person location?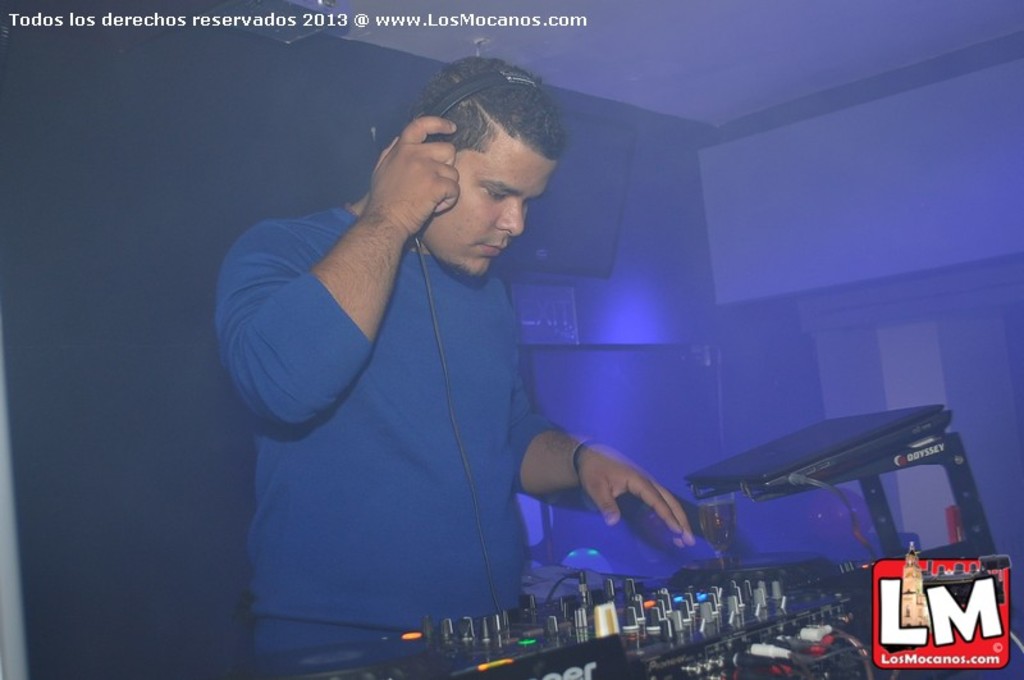
bbox=(211, 54, 701, 679)
